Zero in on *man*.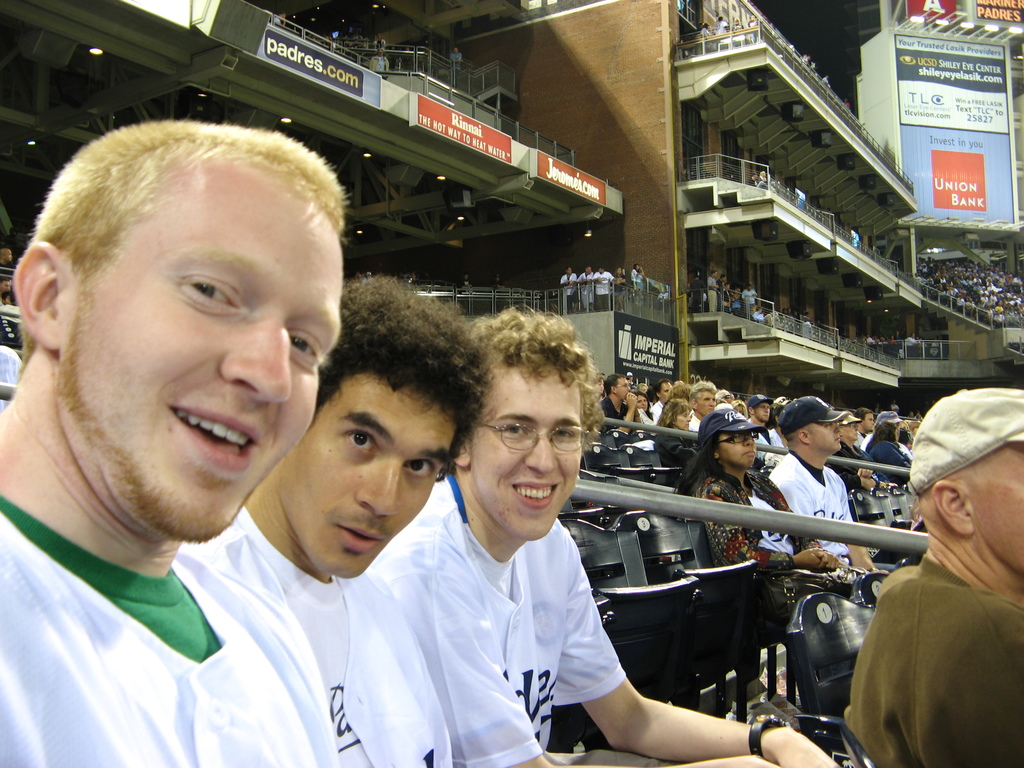
Zeroed in: (763, 393, 884, 589).
